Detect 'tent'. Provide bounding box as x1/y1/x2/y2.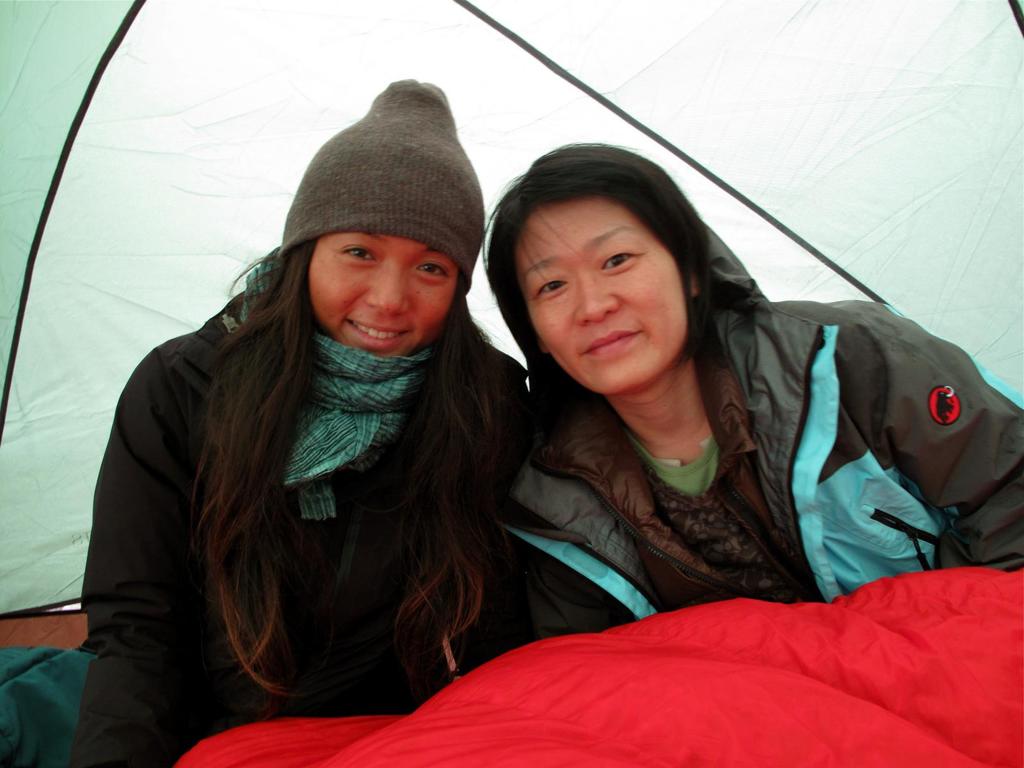
0/0/1022/620.
